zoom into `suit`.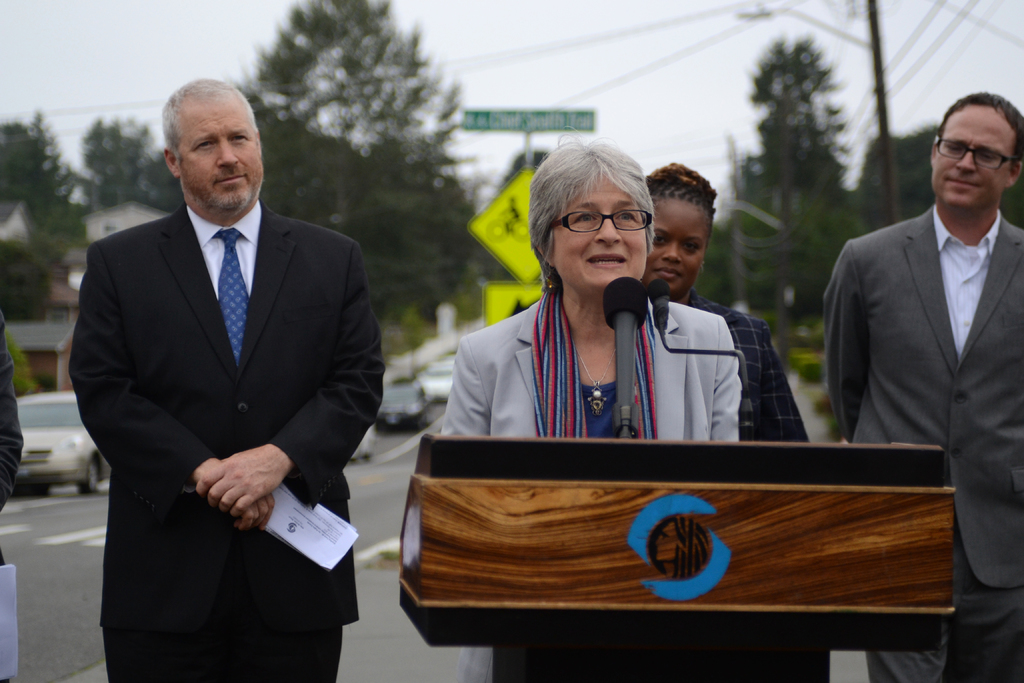
Zoom target: select_region(435, 287, 749, 451).
